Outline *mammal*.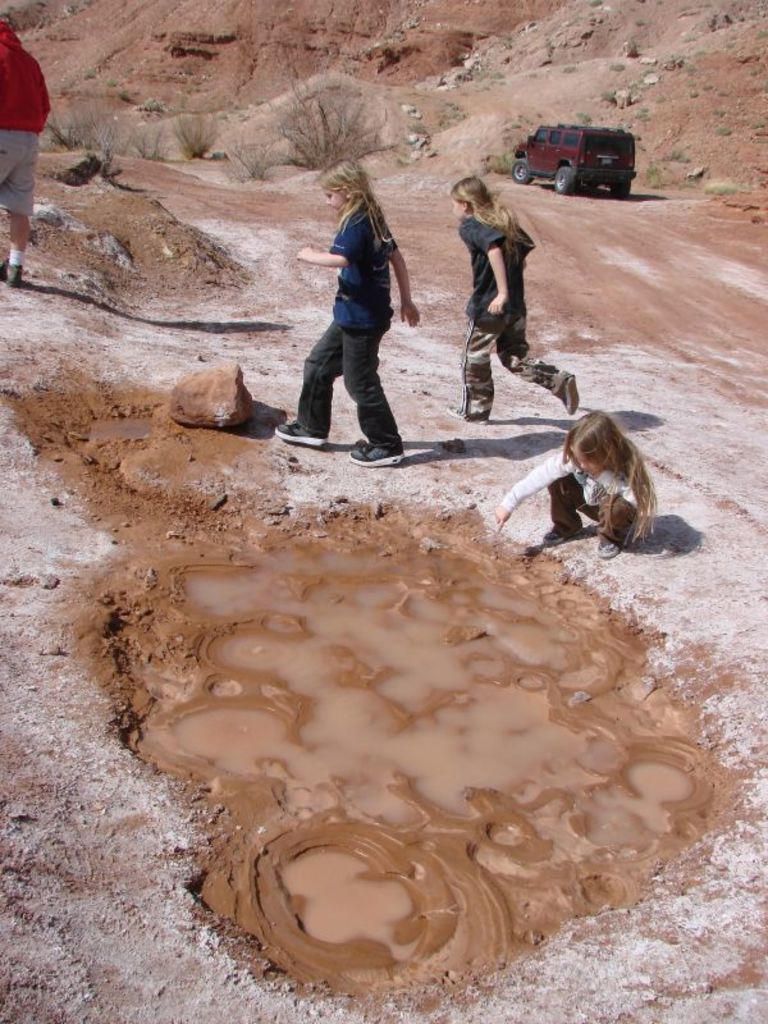
Outline: <bbox>494, 411, 660, 558</bbox>.
